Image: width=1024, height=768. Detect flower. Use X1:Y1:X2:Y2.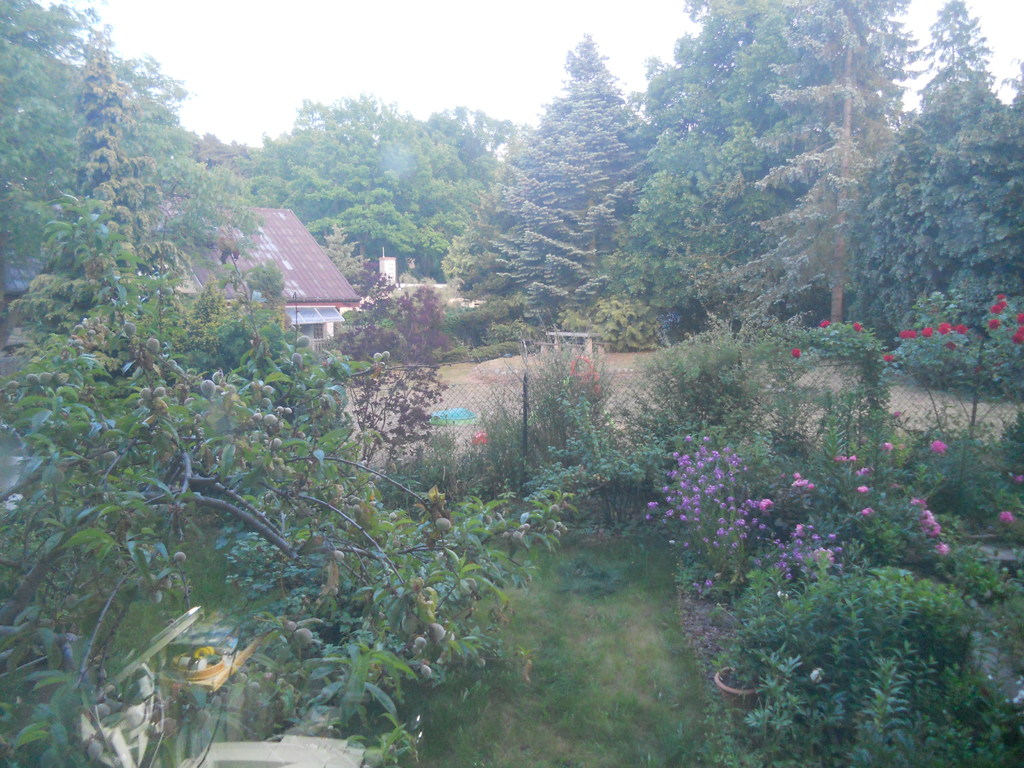
996:508:1014:523.
